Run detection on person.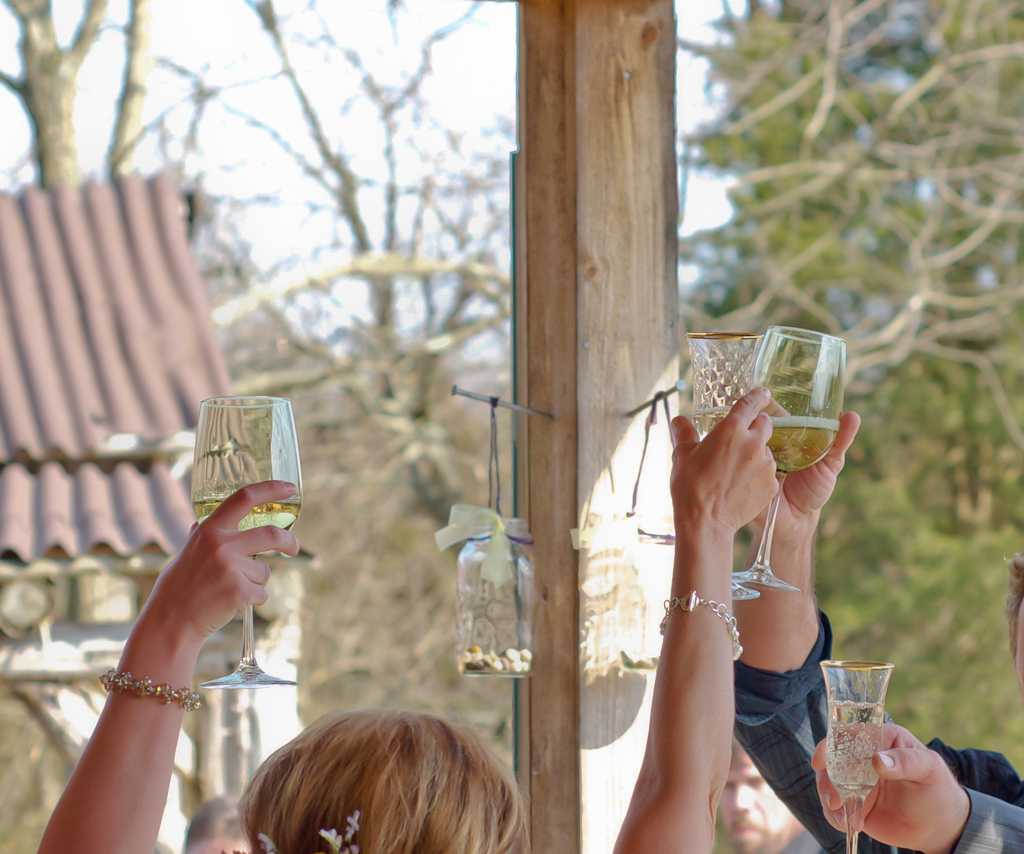
Result: (left=26, top=472, right=298, bottom=853).
